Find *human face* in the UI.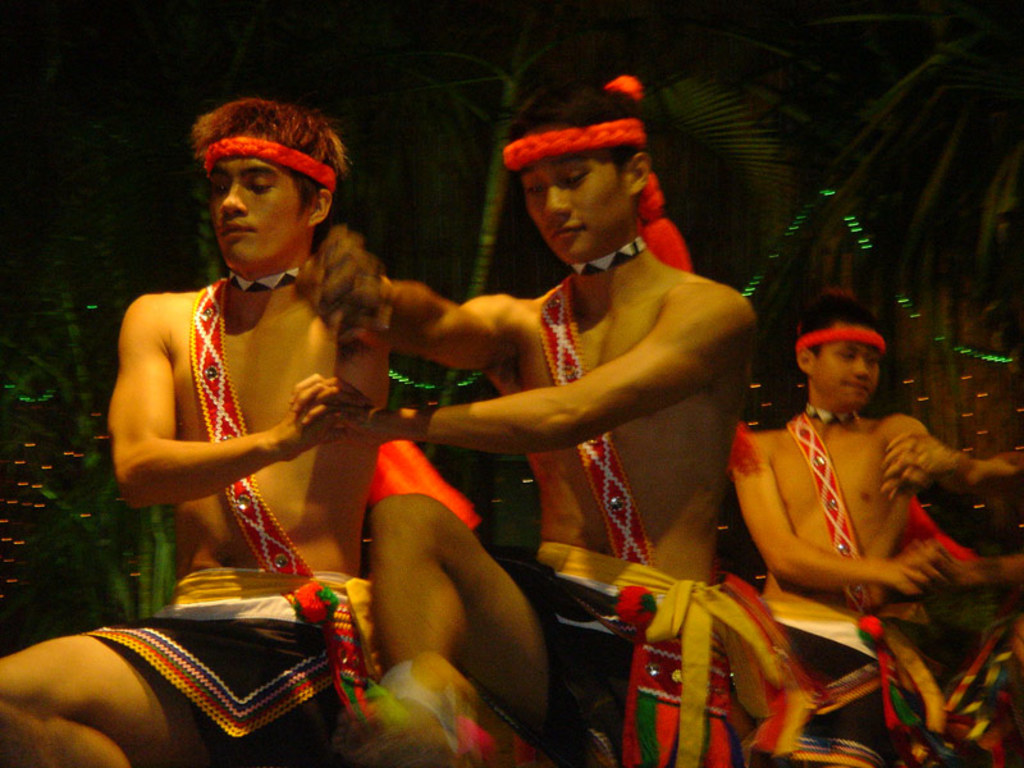
UI element at pyautogui.locateOnScreen(520, 150, 623, 268).
